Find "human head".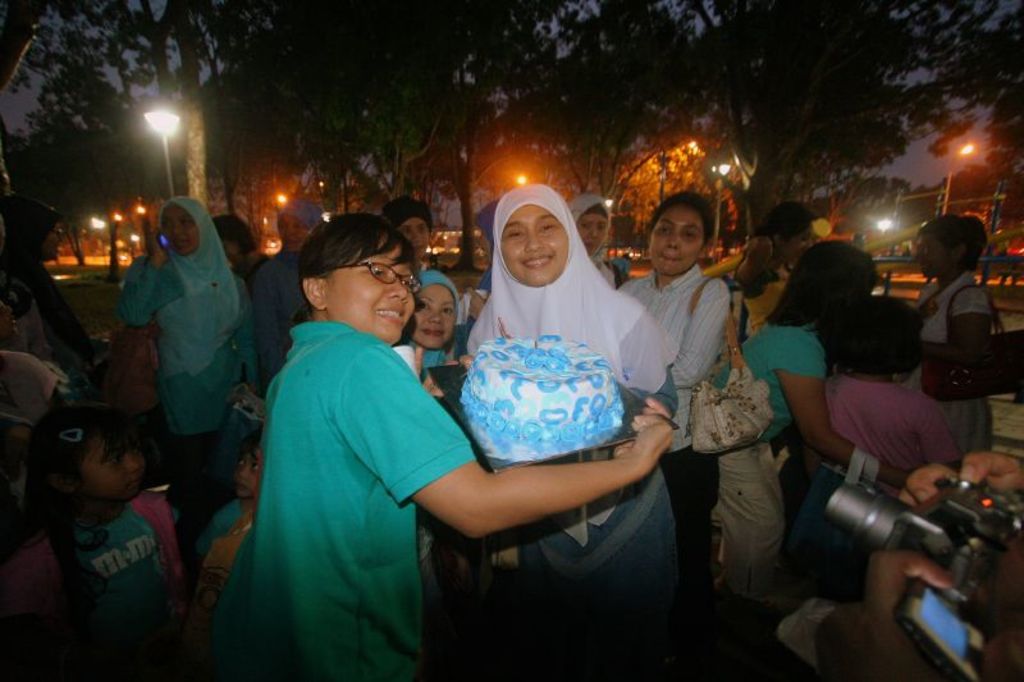
bbox=[24, 403, 145, 508].
